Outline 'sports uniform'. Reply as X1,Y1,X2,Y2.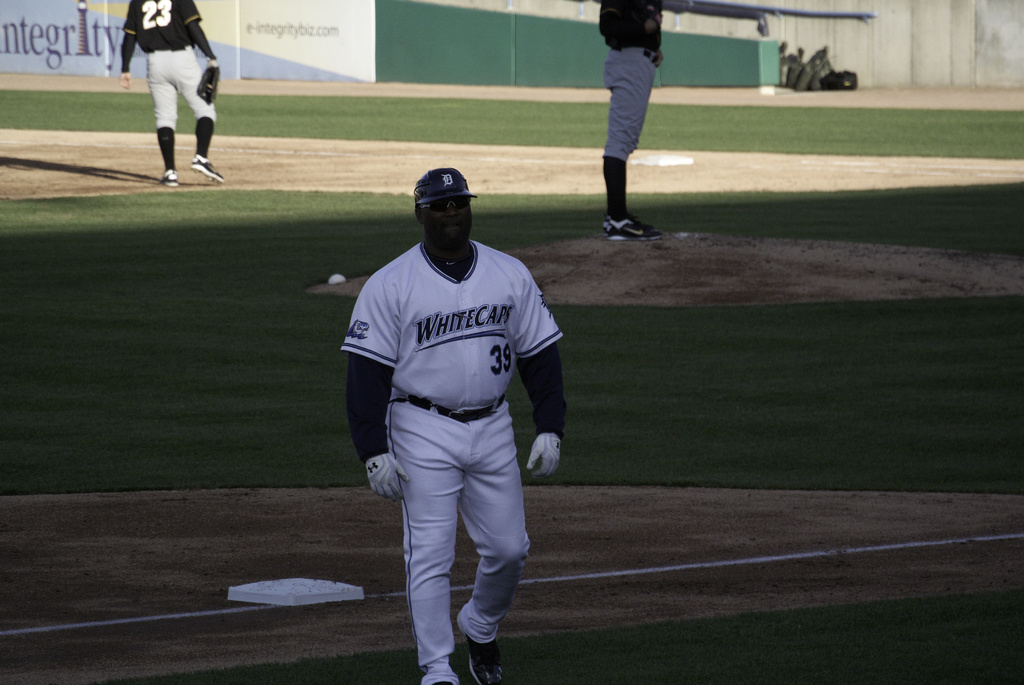
111,3,219,162.
